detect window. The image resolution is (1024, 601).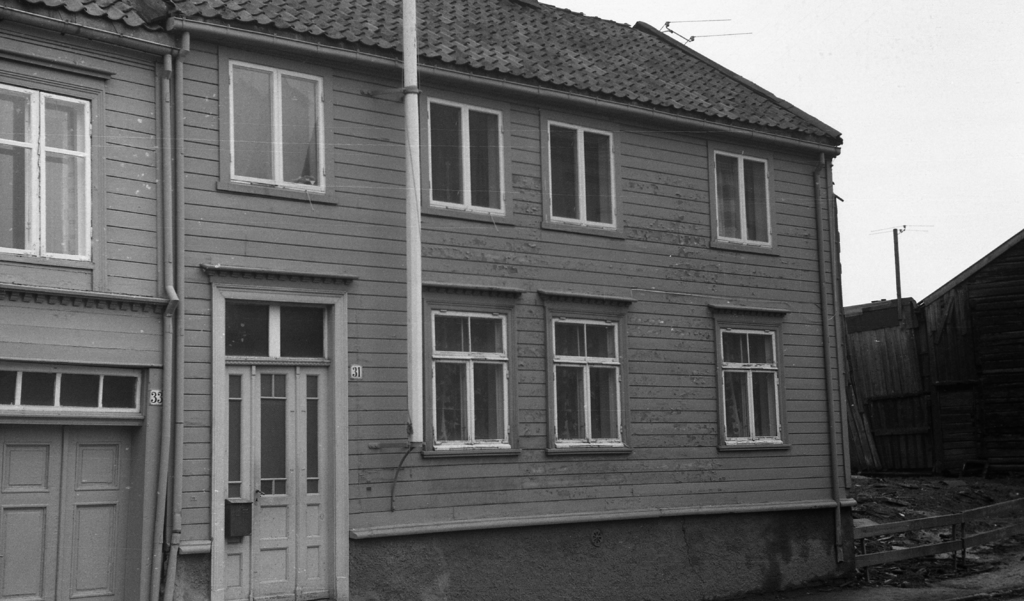
box=[229, 53, 329, 198].
